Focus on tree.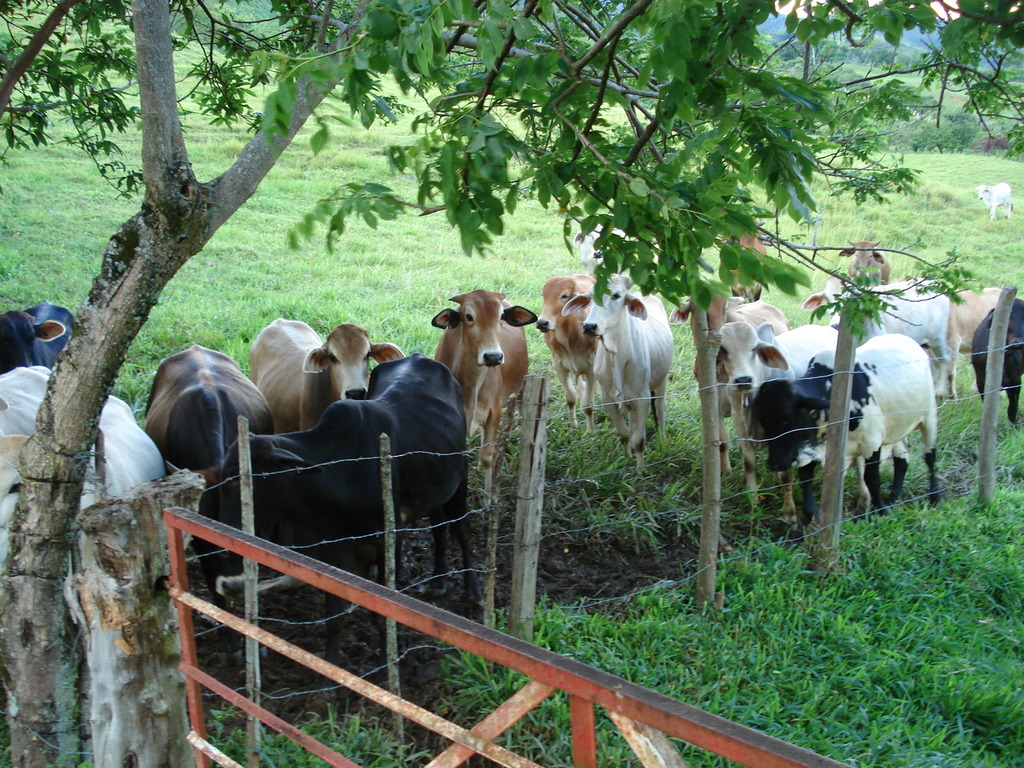
Focused at 0, 0, 1023, 767.
